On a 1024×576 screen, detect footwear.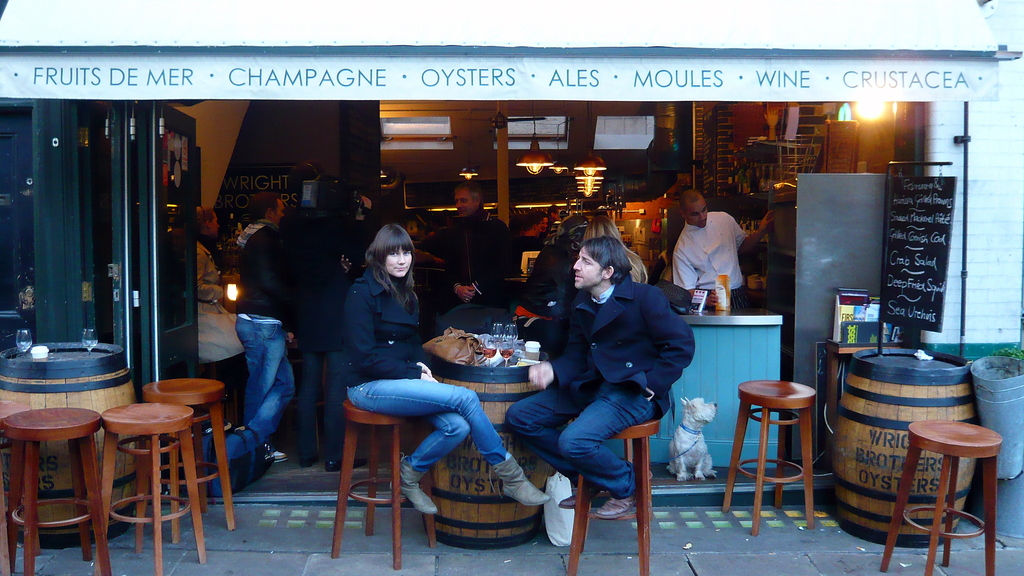
(left=298, top=448, right=325, bottom=468).
